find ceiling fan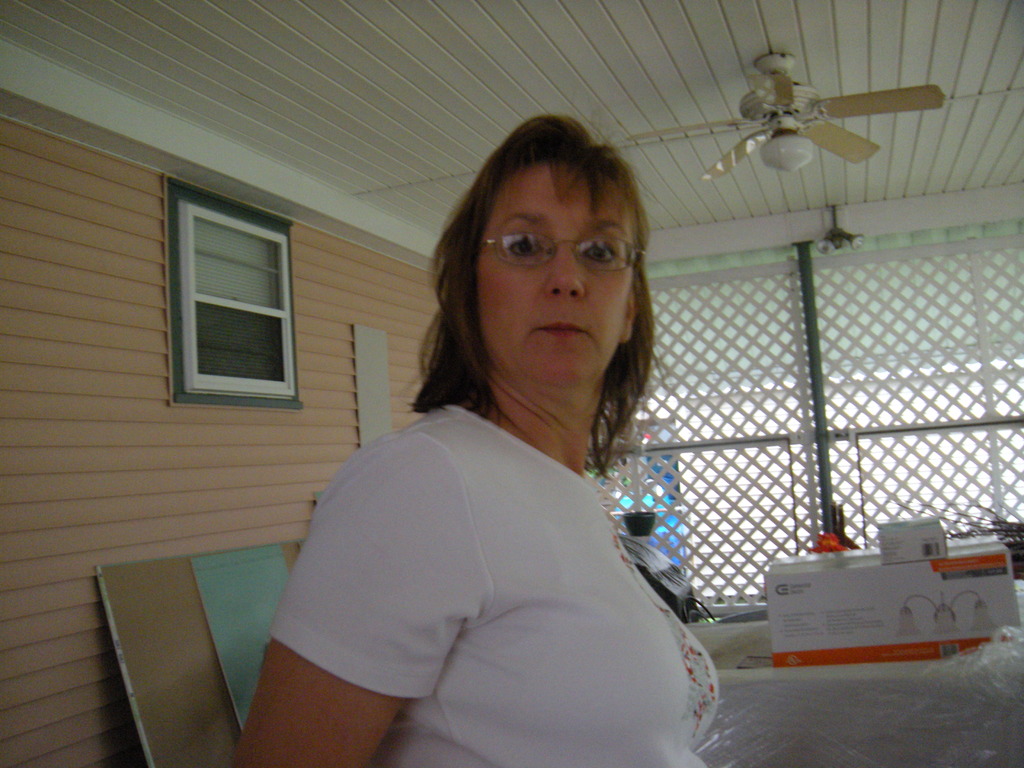
box=[625, 53, 948, 182]
